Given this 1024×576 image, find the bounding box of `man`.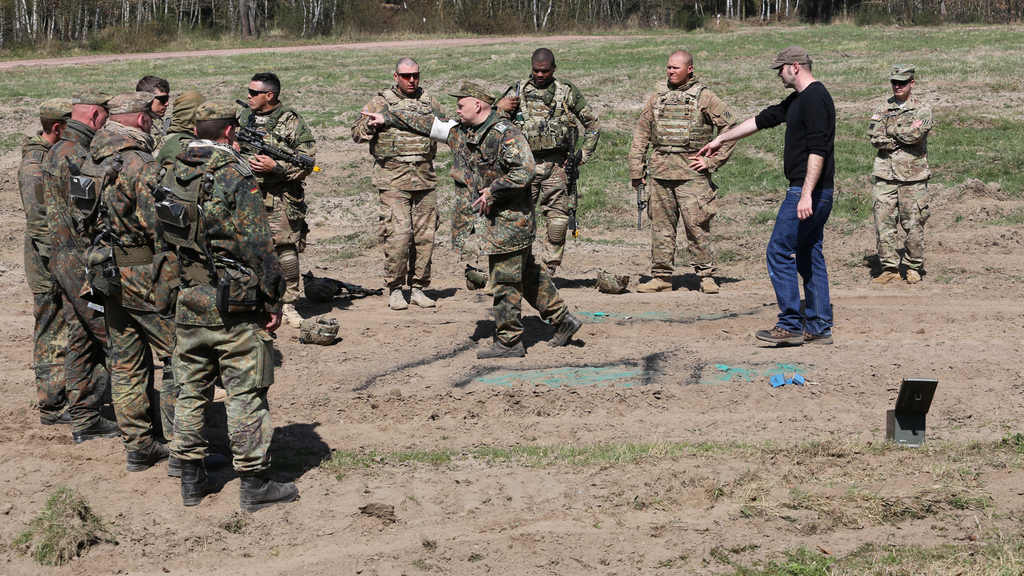
left=692, top=41, right=847, bottom=340.
